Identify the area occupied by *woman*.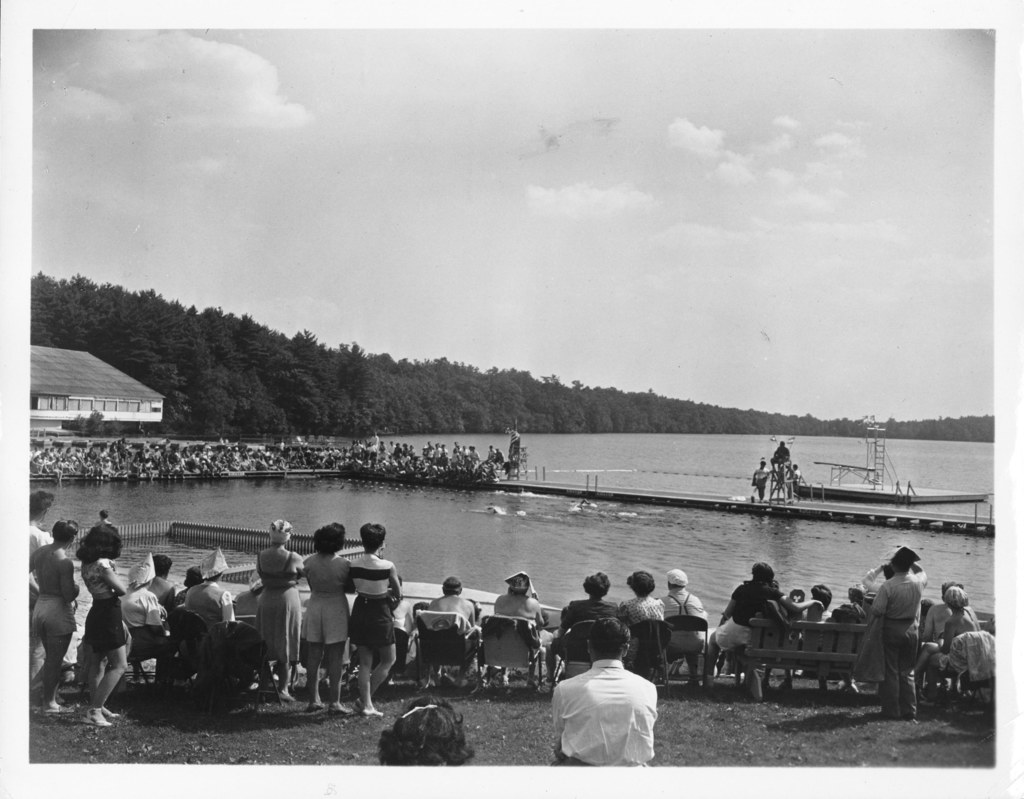
Area: [left=374, top=693, right=477, bottom=771].
